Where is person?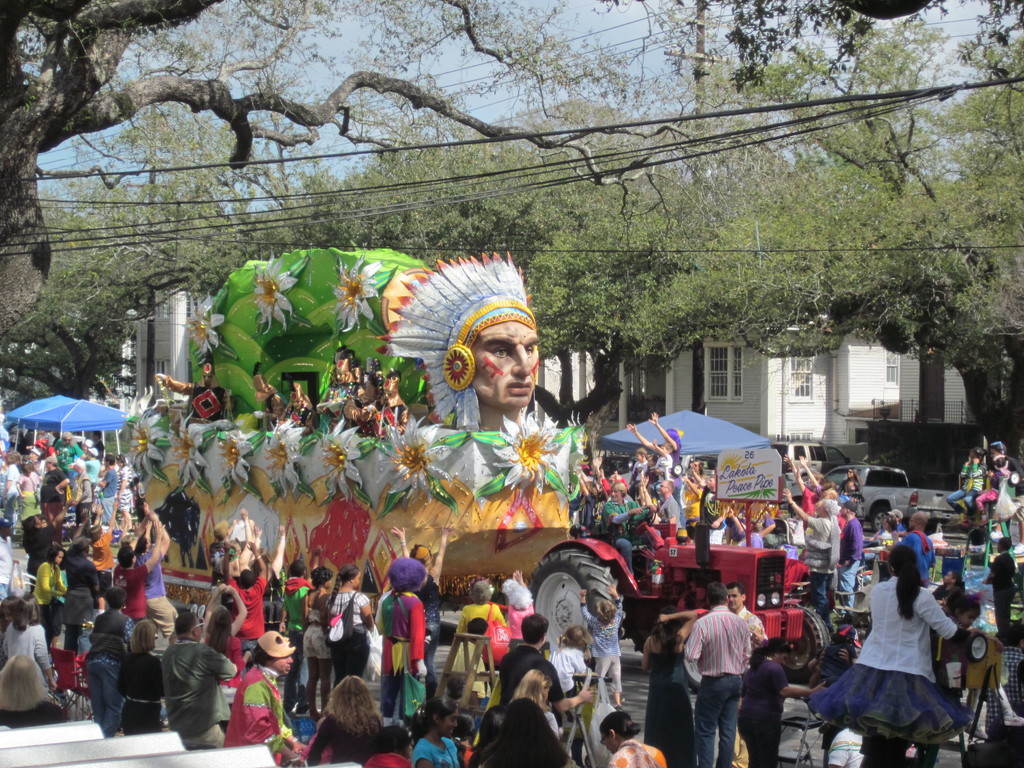
left=335, top=565, right=381, bottom=696.
